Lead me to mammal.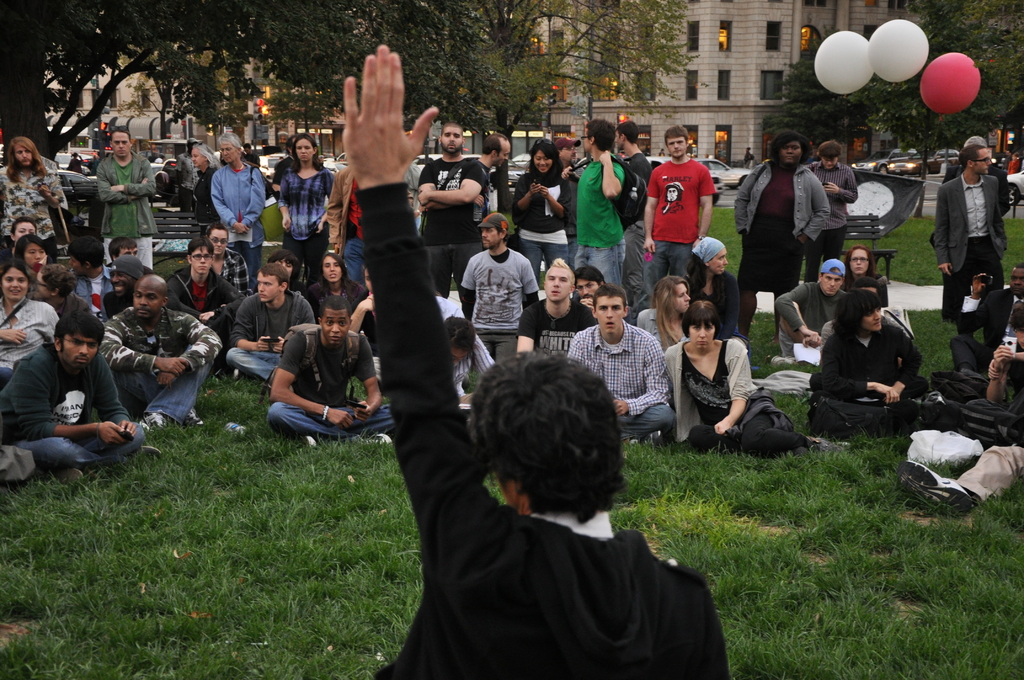
Lead to BBox(29, 260, 88, 321).
